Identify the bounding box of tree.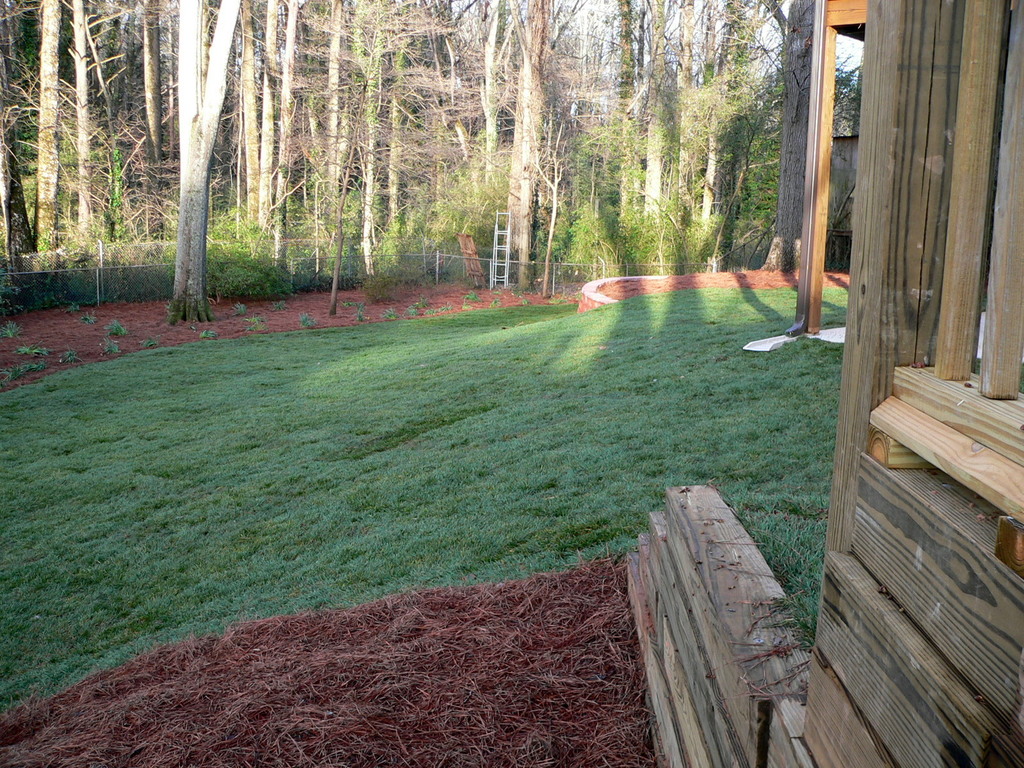
locate(0, 0, 42, 256).
